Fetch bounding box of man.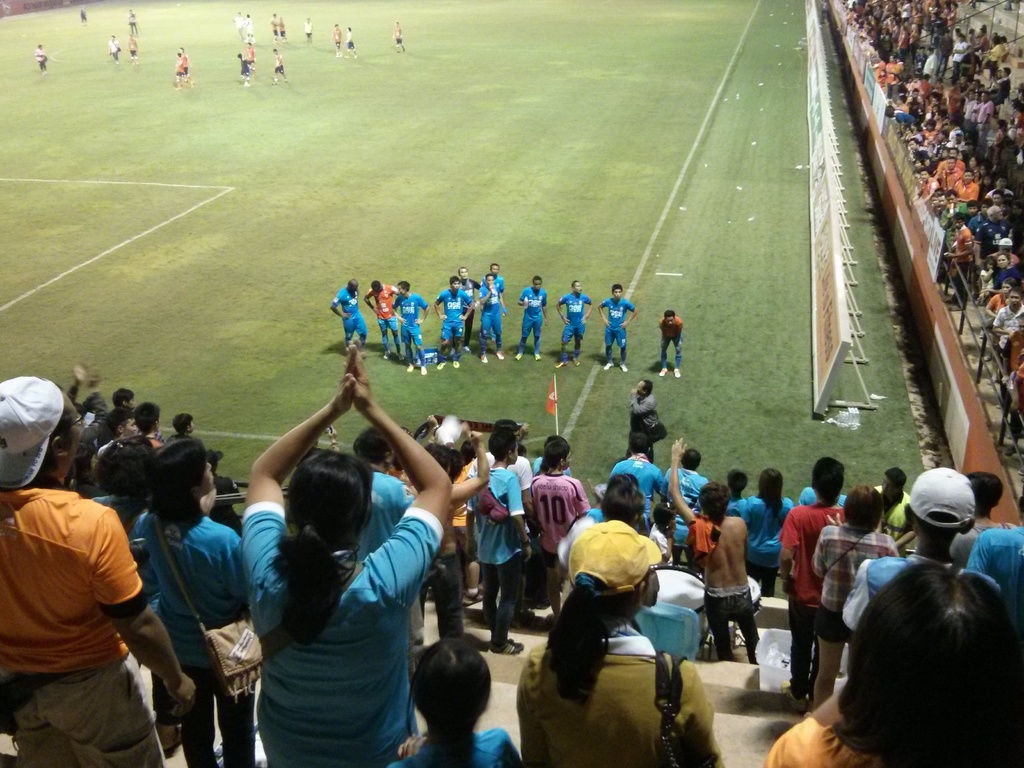
Bbox: (992,291,1023,401).
